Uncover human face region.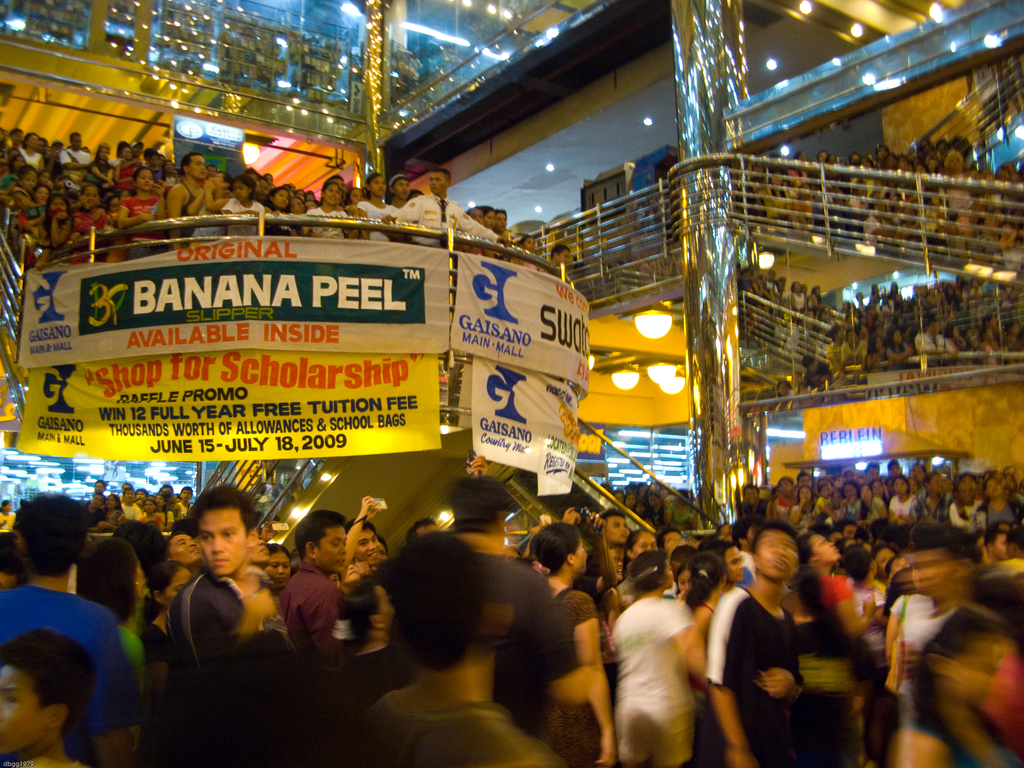
Uncovered: (left=166, top=528, right=196, bottom=564).
